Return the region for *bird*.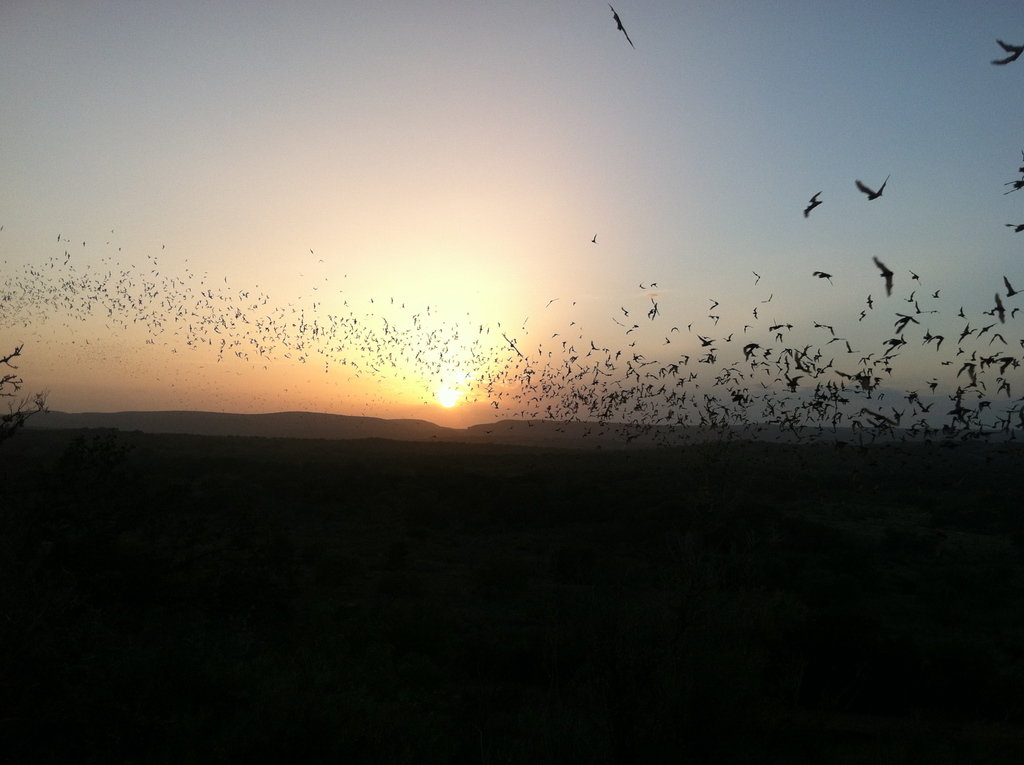
<bbox>1003, 222, 1023, 236</bbox>.
